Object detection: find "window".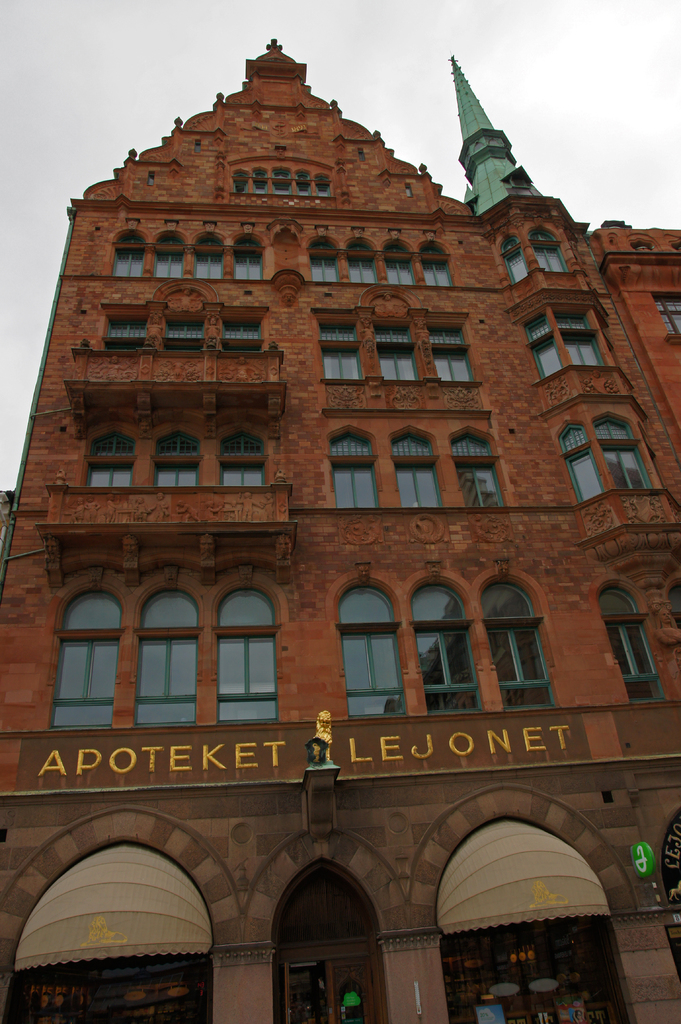
<bbox>529, 220, 568, 288</bbox>.
